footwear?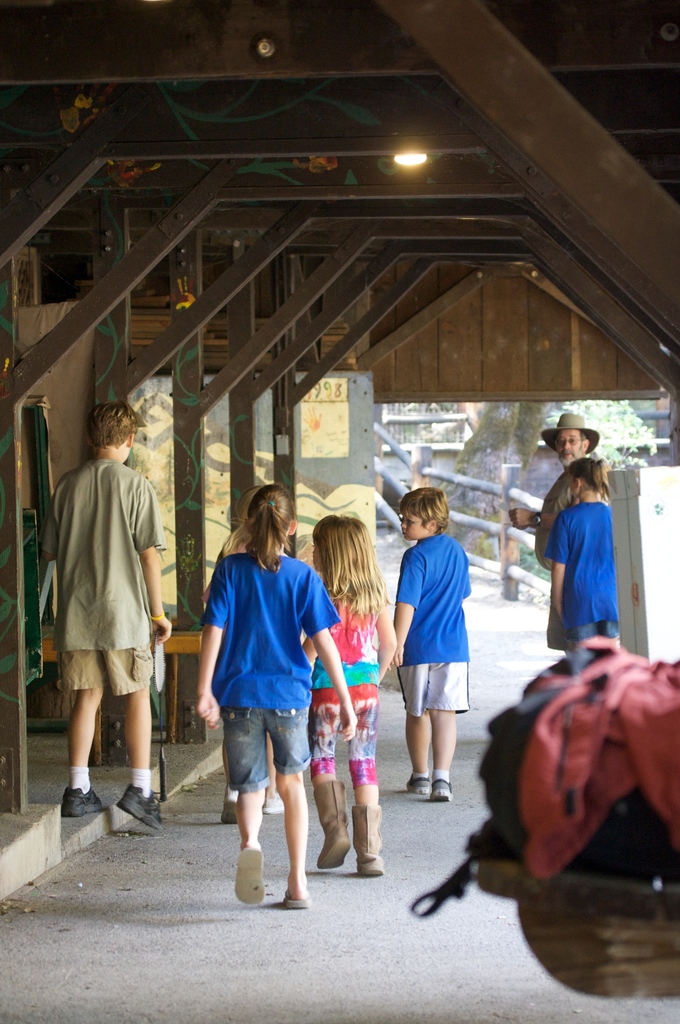
<bbox>406, 774, 431, 796</bbox>
